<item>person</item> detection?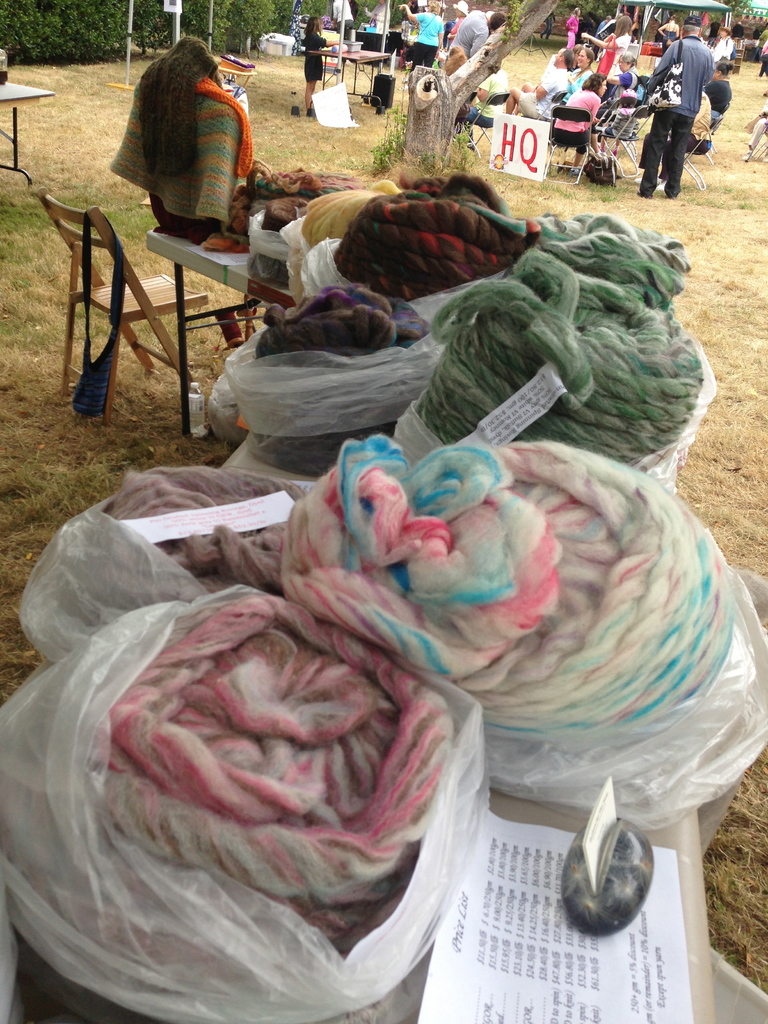
x1=553, y1=66, x2=607, y2=168
